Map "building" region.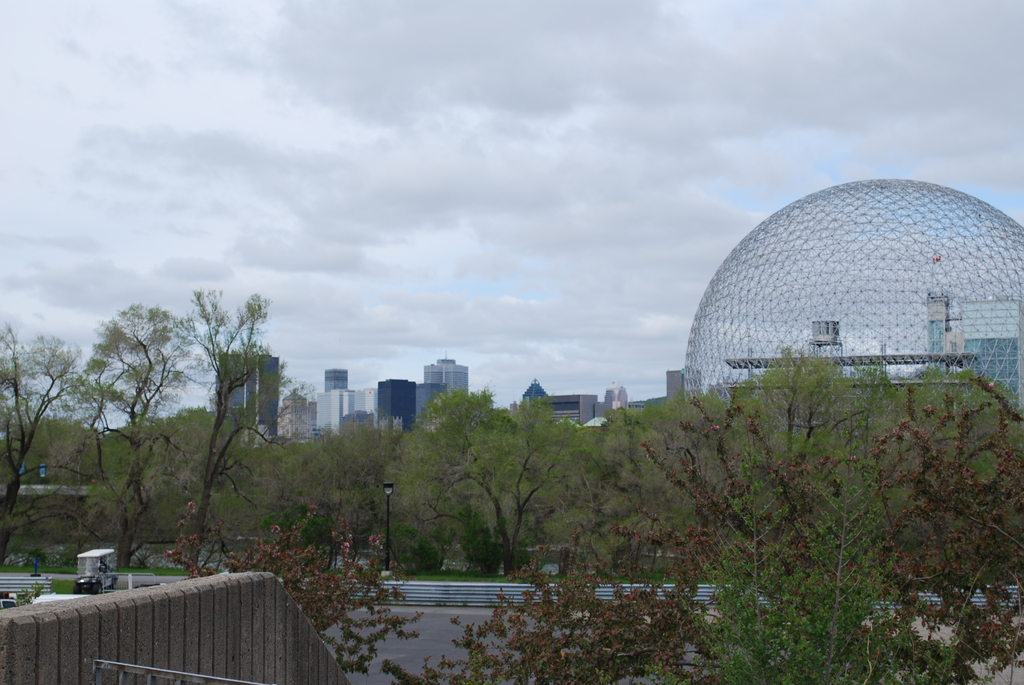
Mapped to 215, 354, 279, 433.
